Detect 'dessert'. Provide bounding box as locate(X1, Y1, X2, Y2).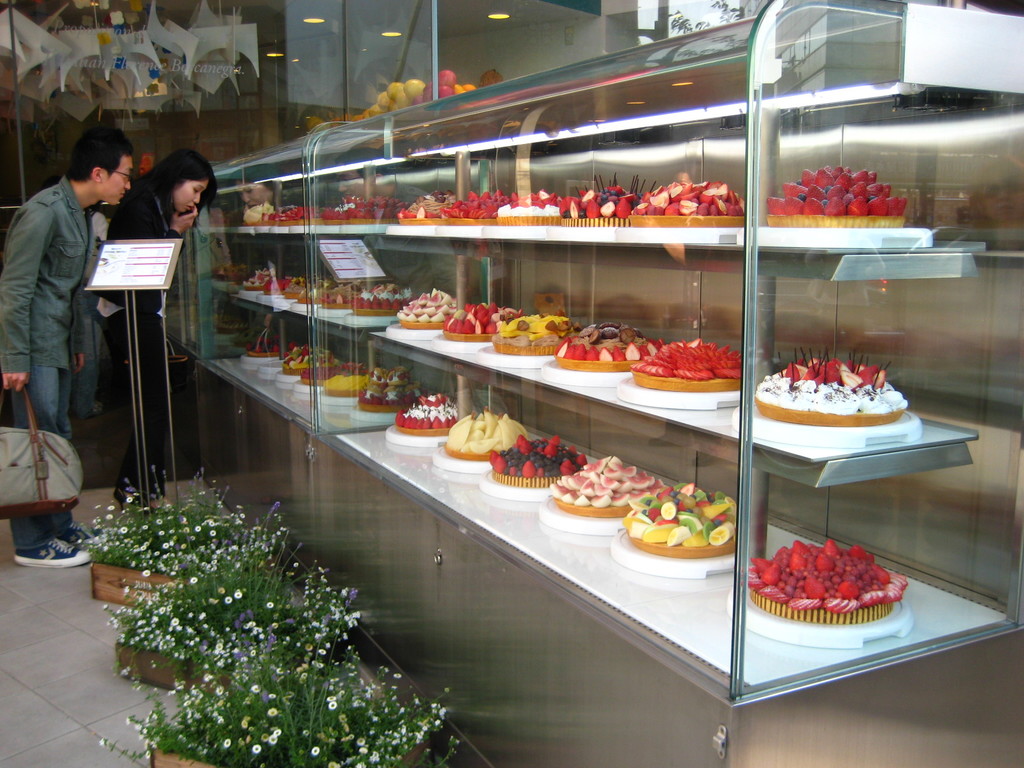
locate(348, 282, 412, 316).
